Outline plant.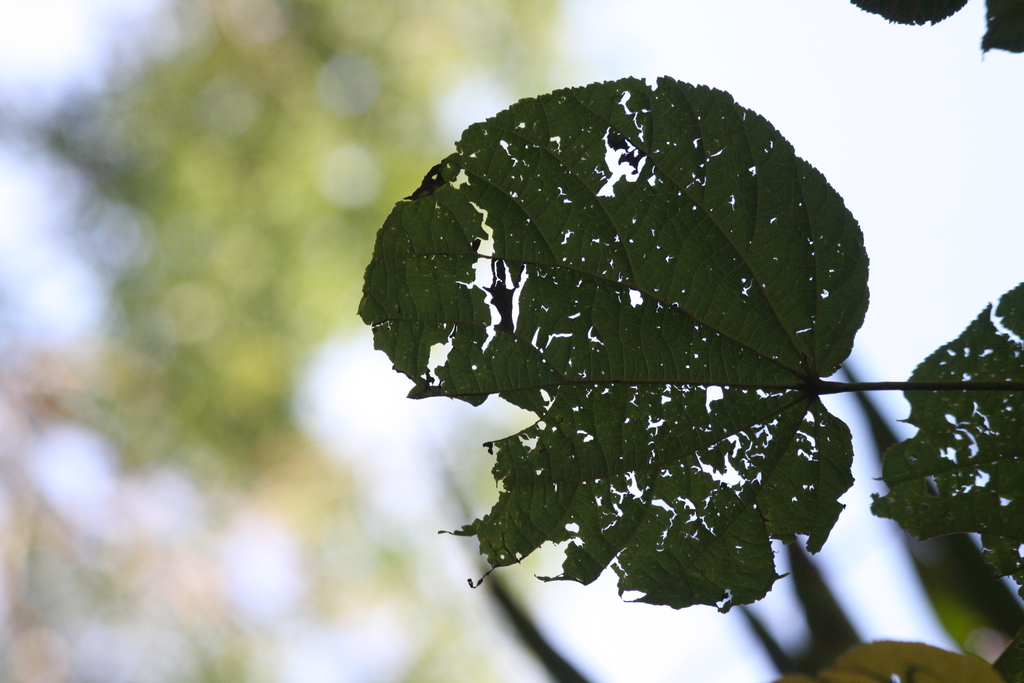
Outline: [x1=356, y1=0, x2=1023, y2=682].
